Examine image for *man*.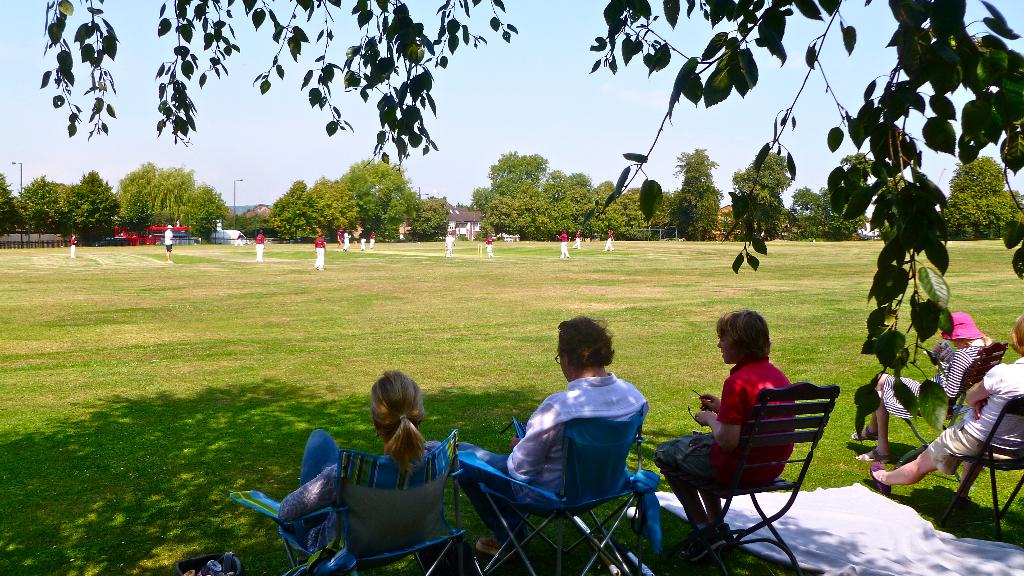
Examination result: box=[867, 312, 1023, 498].
